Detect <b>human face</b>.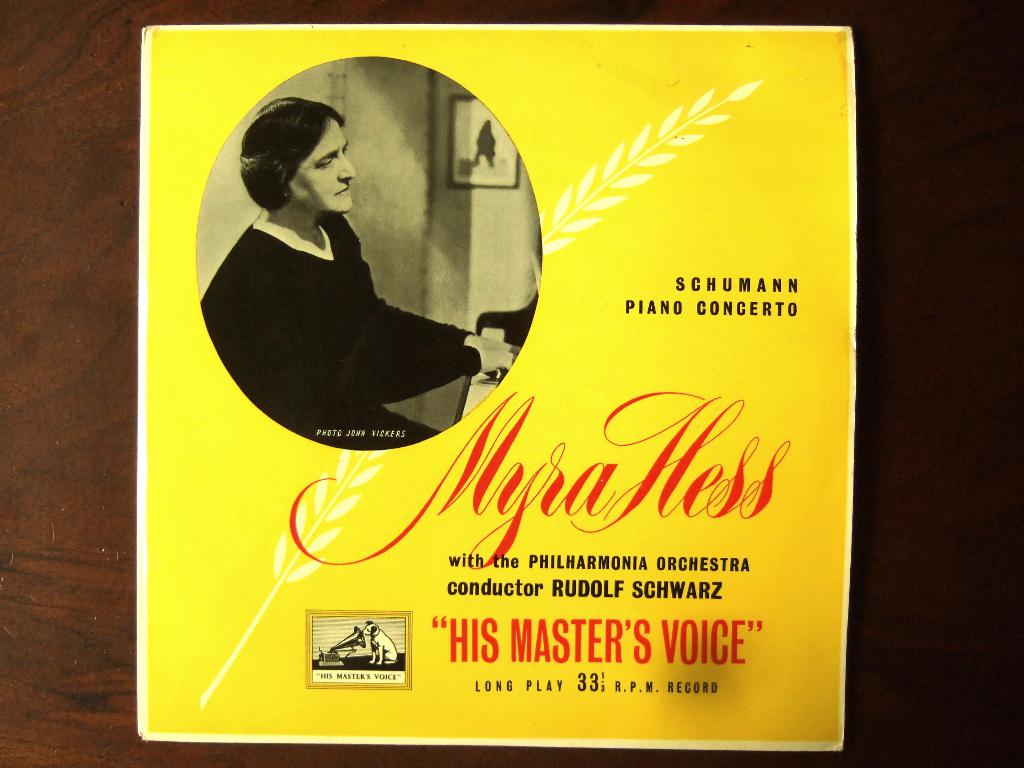
Detected at [left=287, top=114, right=356, bottom=213].
